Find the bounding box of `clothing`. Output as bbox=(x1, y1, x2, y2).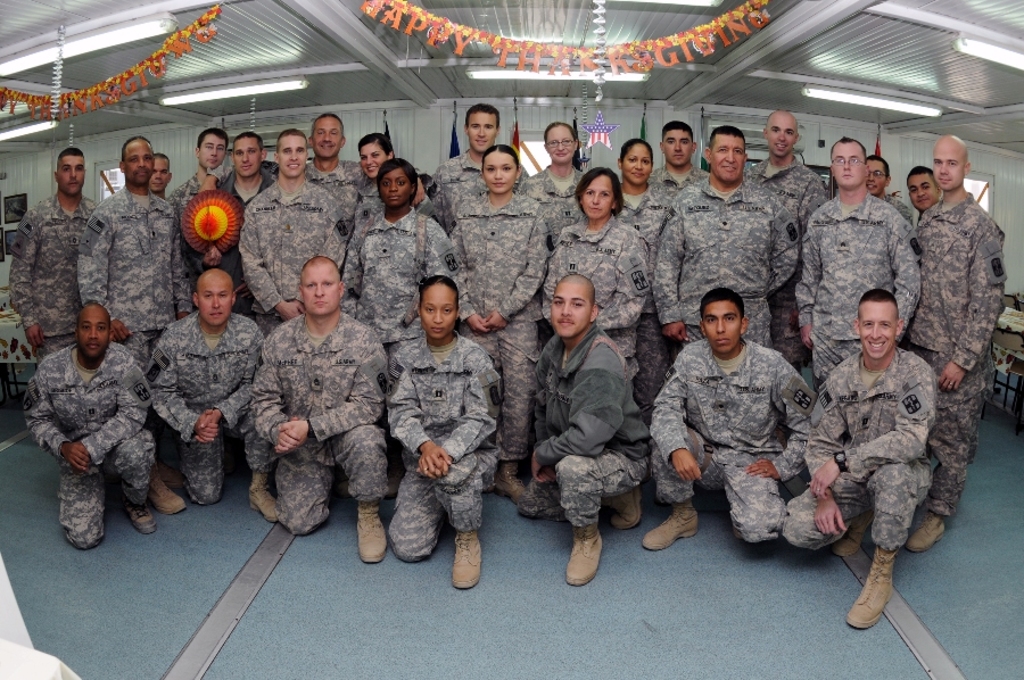
bbox=(52, 184, 220, 353).
